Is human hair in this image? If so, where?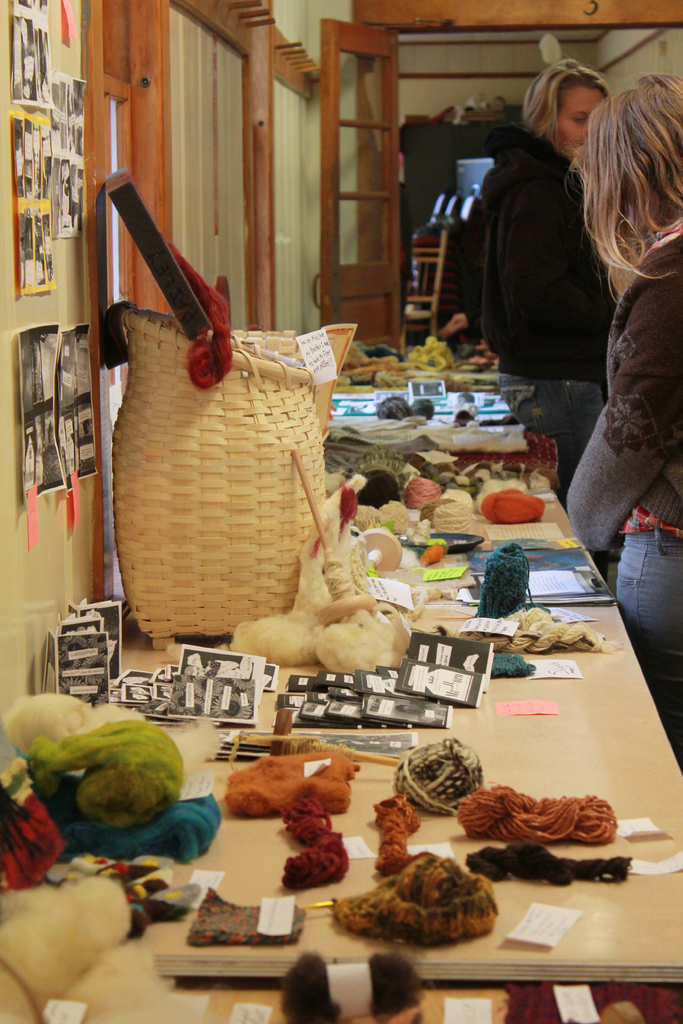
Yes, at (572,76,682,283).
